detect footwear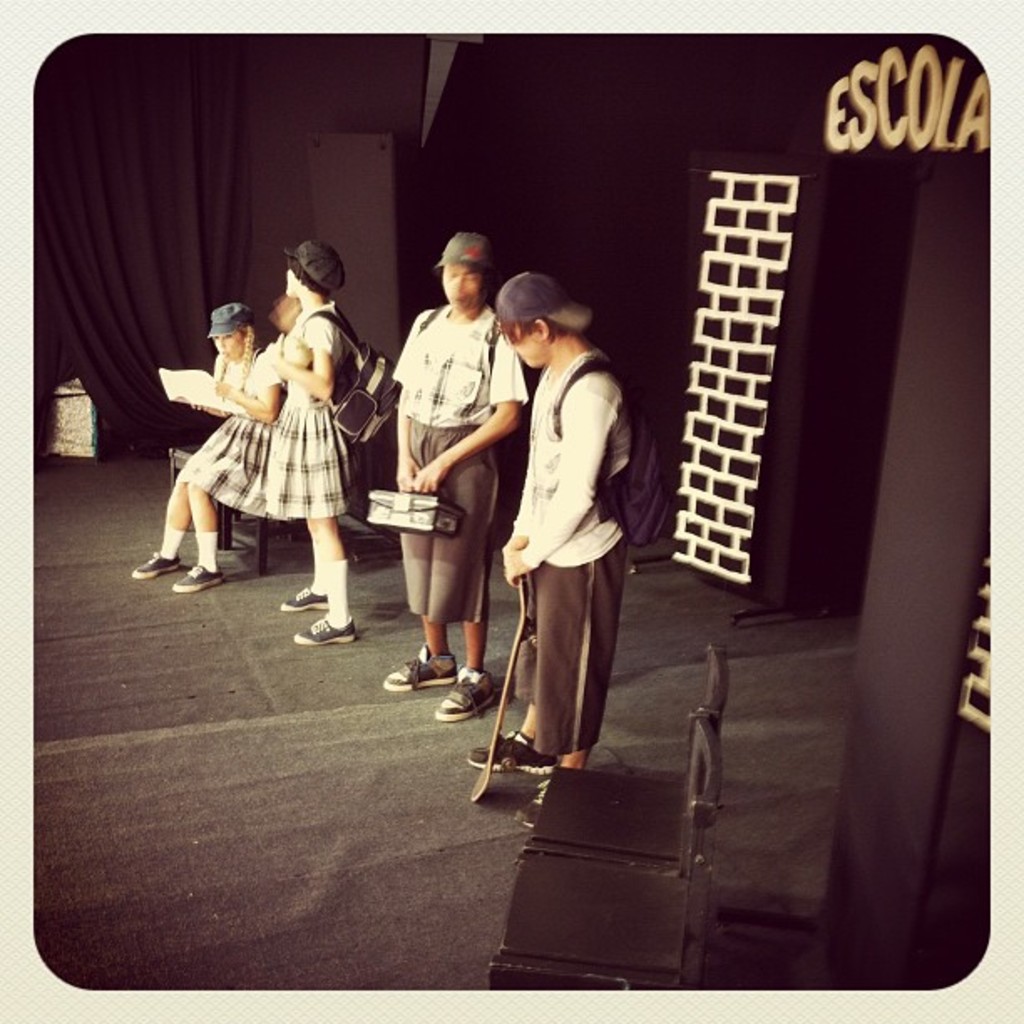
470, 733, 557, 776
